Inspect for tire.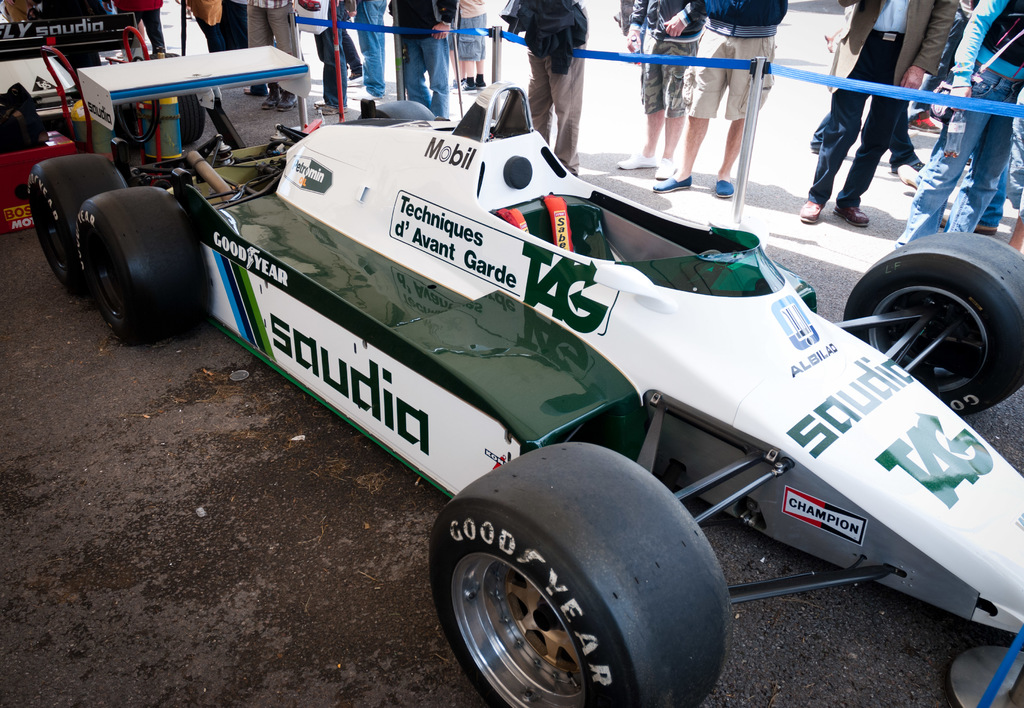
Inspection: [843,233,1023,420].
